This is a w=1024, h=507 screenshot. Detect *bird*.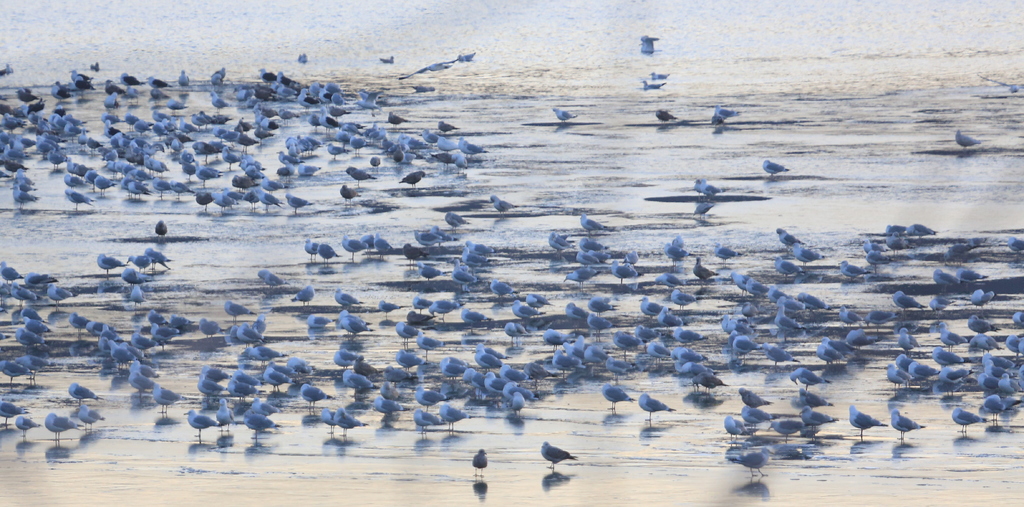
[x1=913, y1=222, x2=933, y2=234].
